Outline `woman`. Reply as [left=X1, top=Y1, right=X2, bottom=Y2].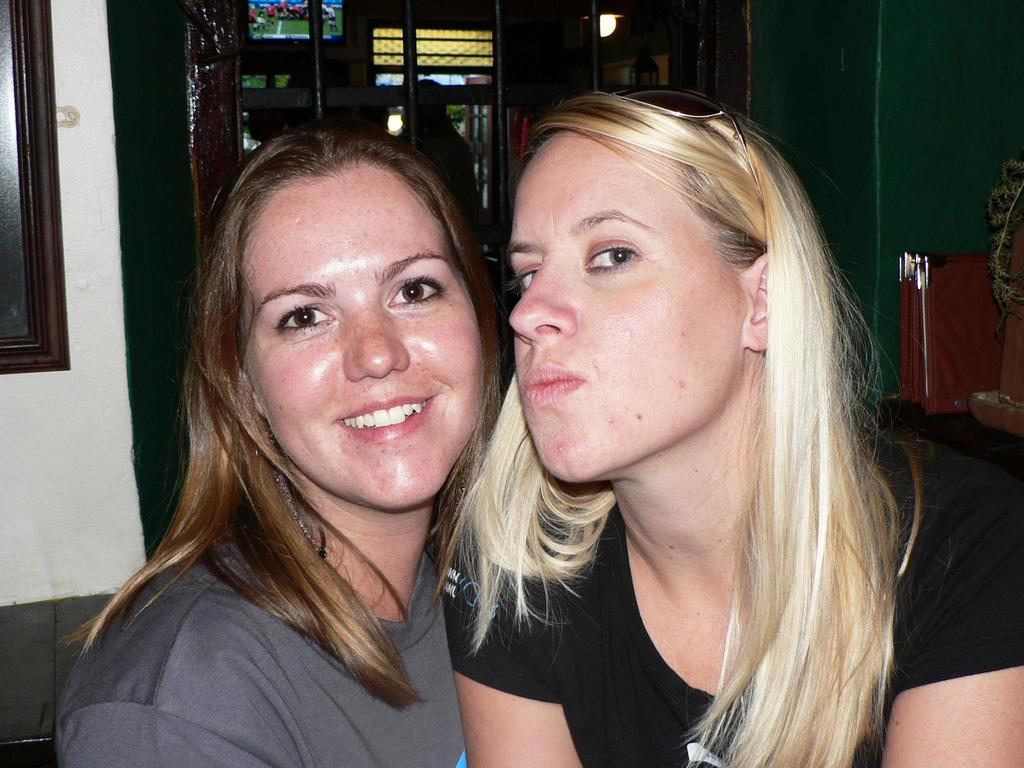
[left=54, top=129, right=502, bottom=767].
